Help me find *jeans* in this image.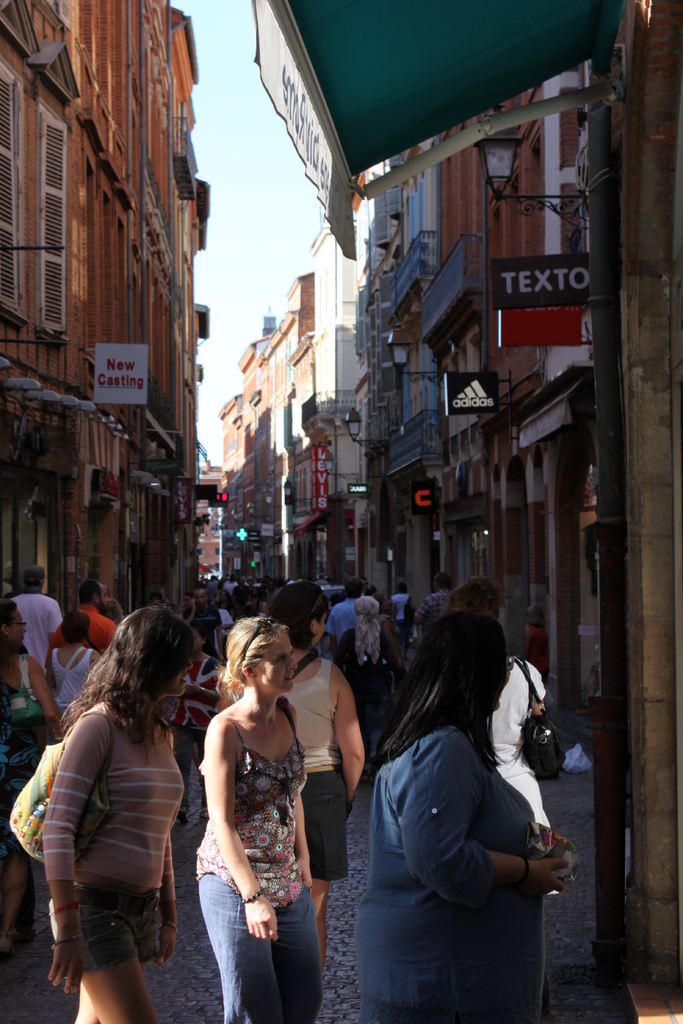
Found it: bbox(181, 881, 306, 1023).
